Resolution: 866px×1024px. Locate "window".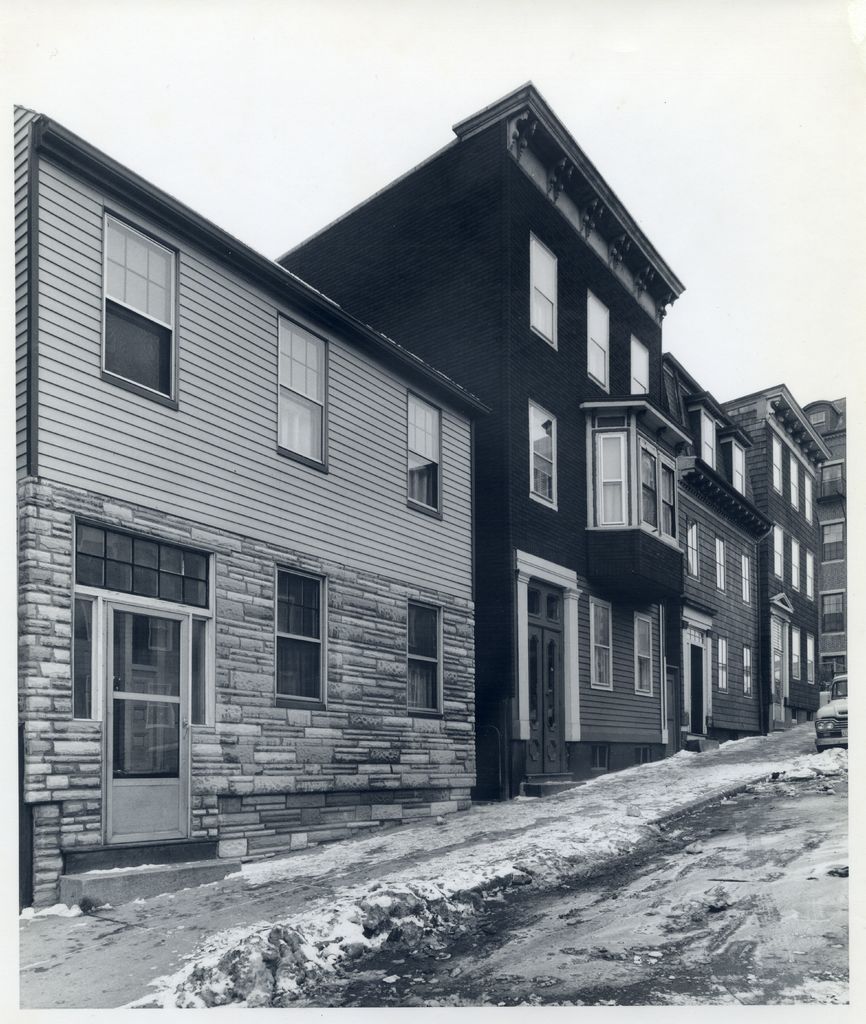
bbox(820, 594, 846, 634).
